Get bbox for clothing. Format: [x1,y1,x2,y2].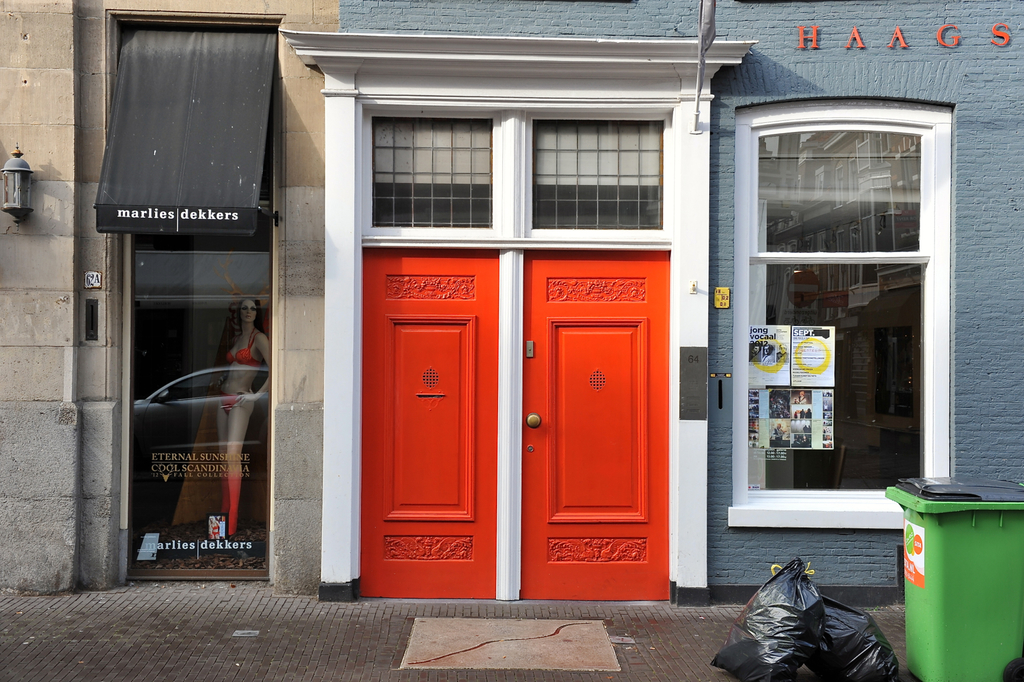
[212,532,219,536].
